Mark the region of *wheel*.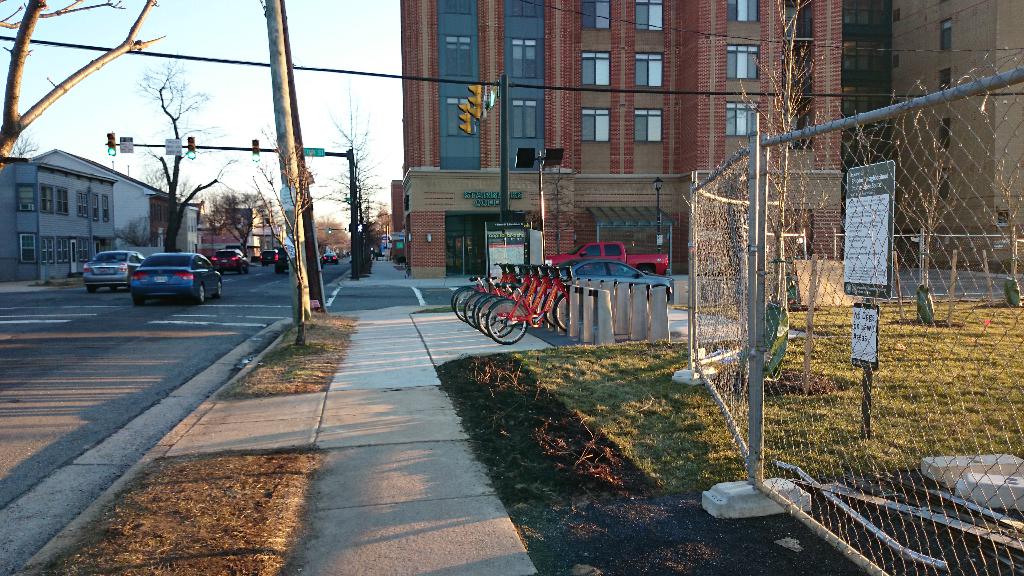
Region: bbox=(109, 286, 116, 295).
